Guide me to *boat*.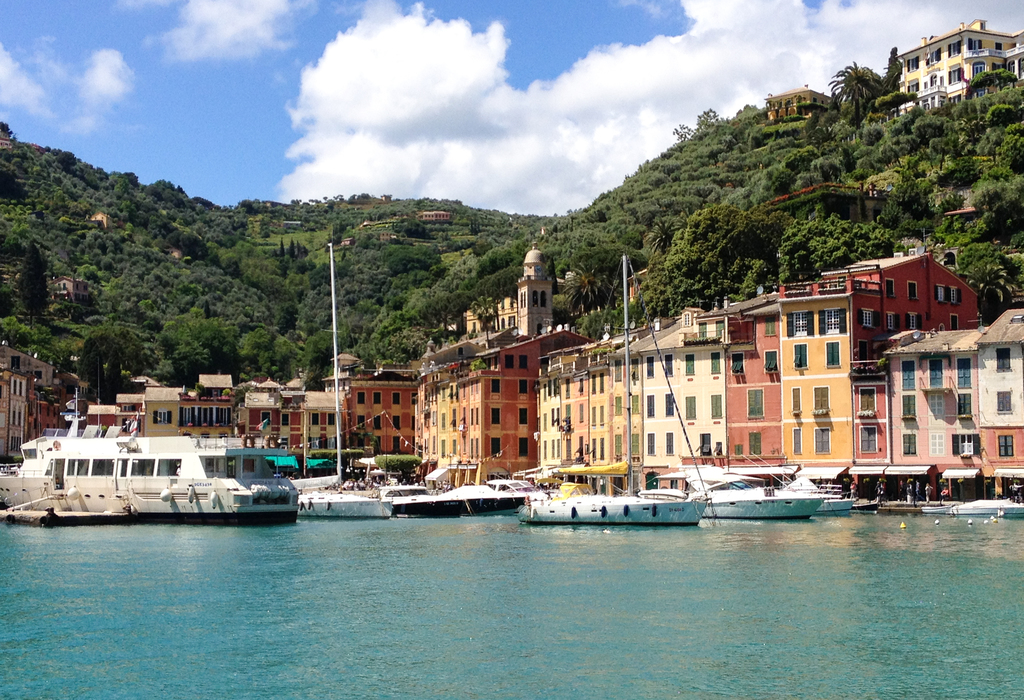
Guidance: 487/479/542/493.
